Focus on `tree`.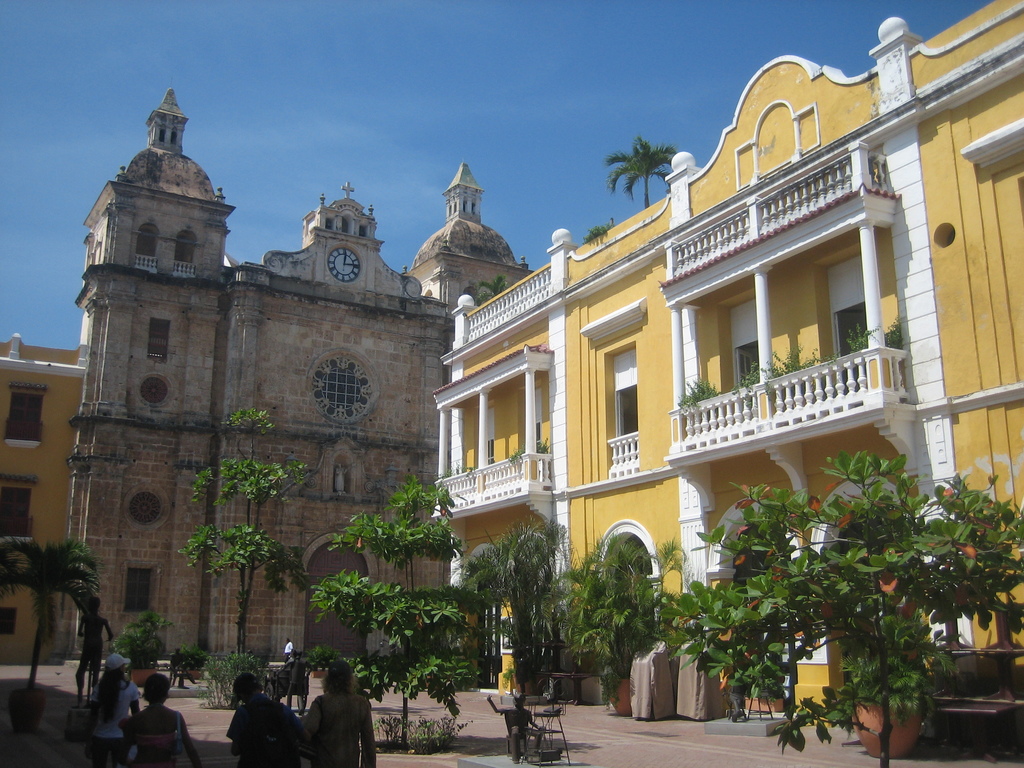
Focused at (left=2, top=520, right=99, bottom=691).
